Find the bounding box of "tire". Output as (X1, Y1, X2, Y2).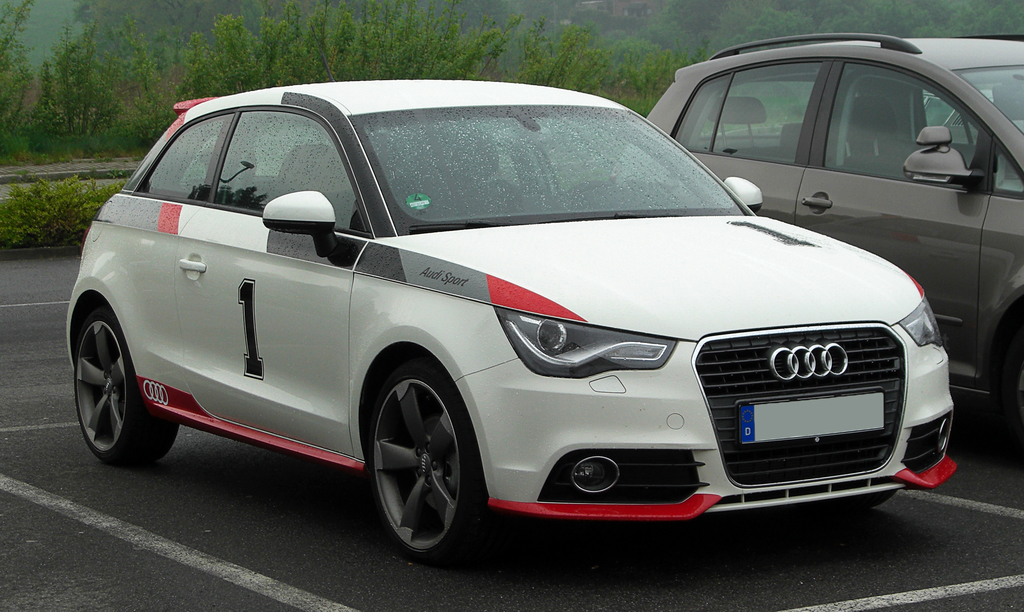
(75, 310, 177, 466).
